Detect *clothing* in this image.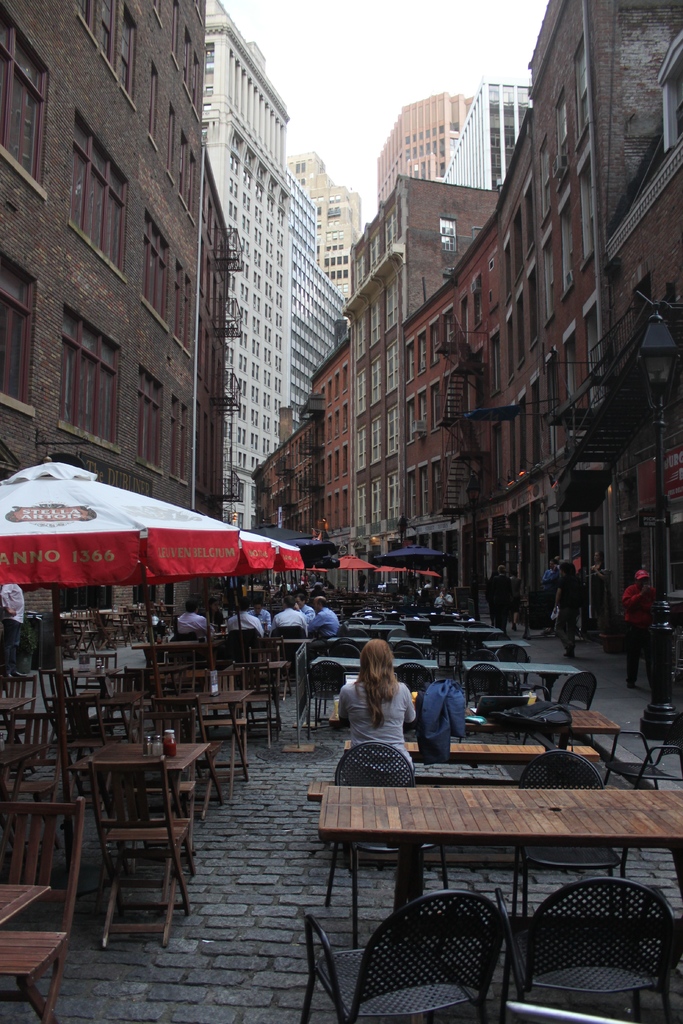
Detection: crop(552, 566, 578, 648).
